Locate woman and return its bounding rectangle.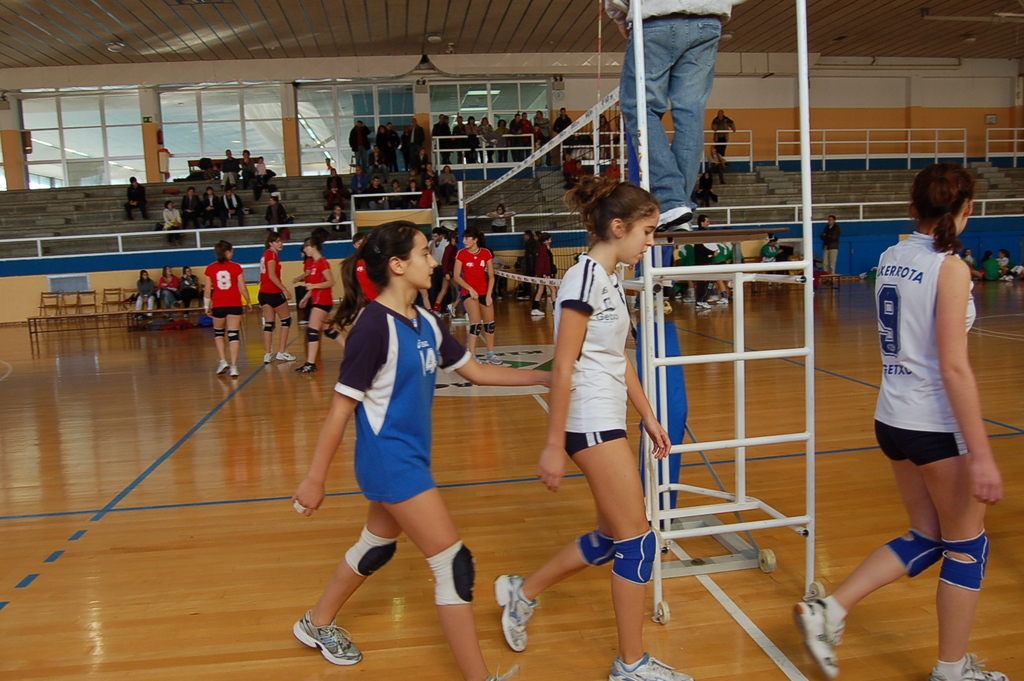
[x1=326, y1=166, x2=350, y2=207].
